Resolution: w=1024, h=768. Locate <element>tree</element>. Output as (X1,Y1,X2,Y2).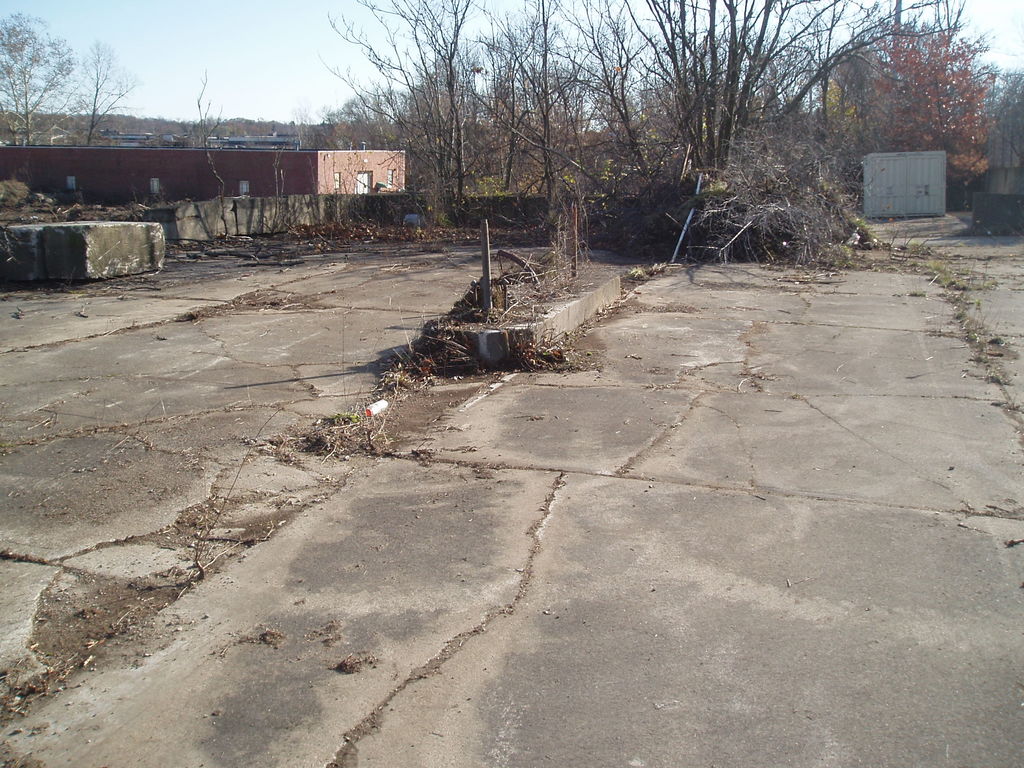
(0,13,83,141).
